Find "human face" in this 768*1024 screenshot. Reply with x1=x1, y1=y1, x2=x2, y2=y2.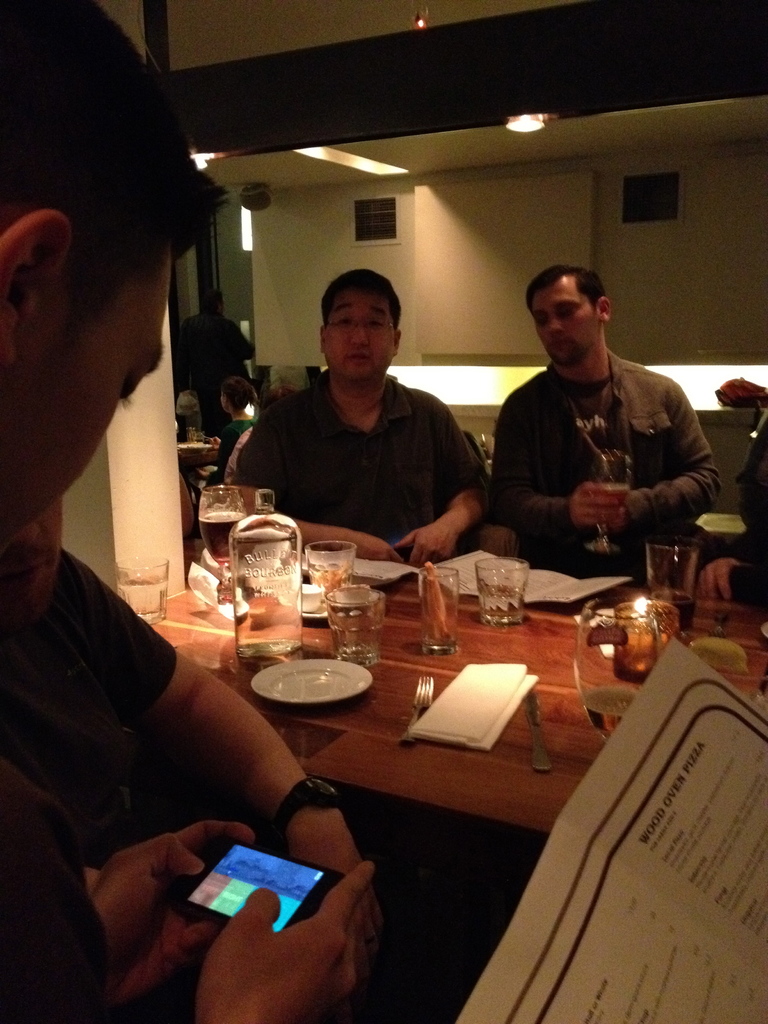
x1=0, y1=232, x2=170, y2=536.
